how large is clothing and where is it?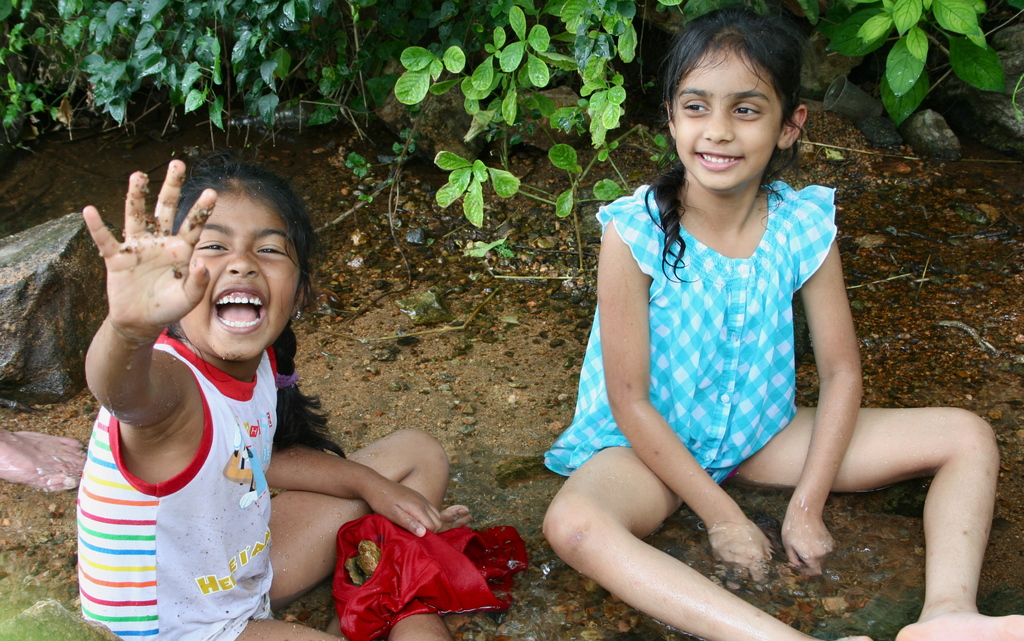
Bounding box: (left=62, top=287, right=310, bottom=619).
